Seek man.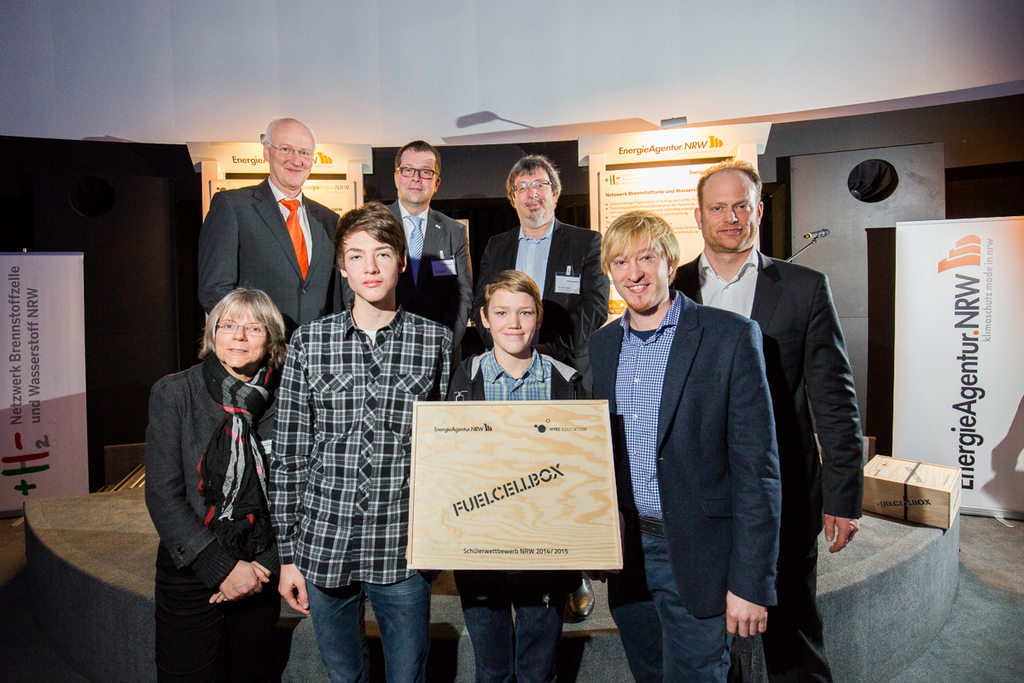
Rect(259, 200, 463, 682).
